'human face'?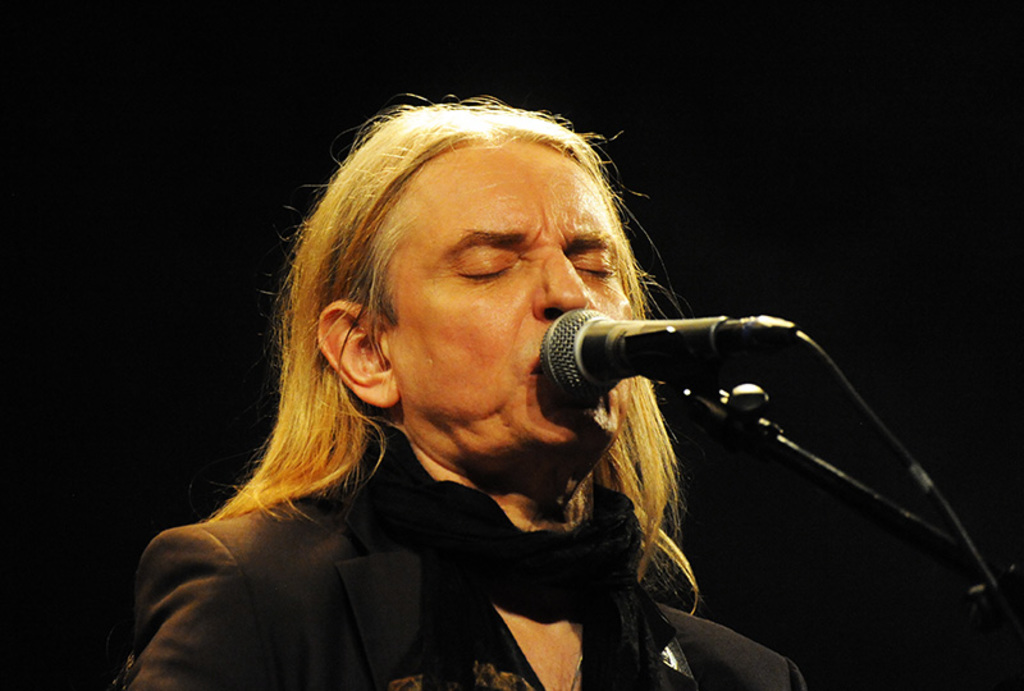
(396,148,630,452)
